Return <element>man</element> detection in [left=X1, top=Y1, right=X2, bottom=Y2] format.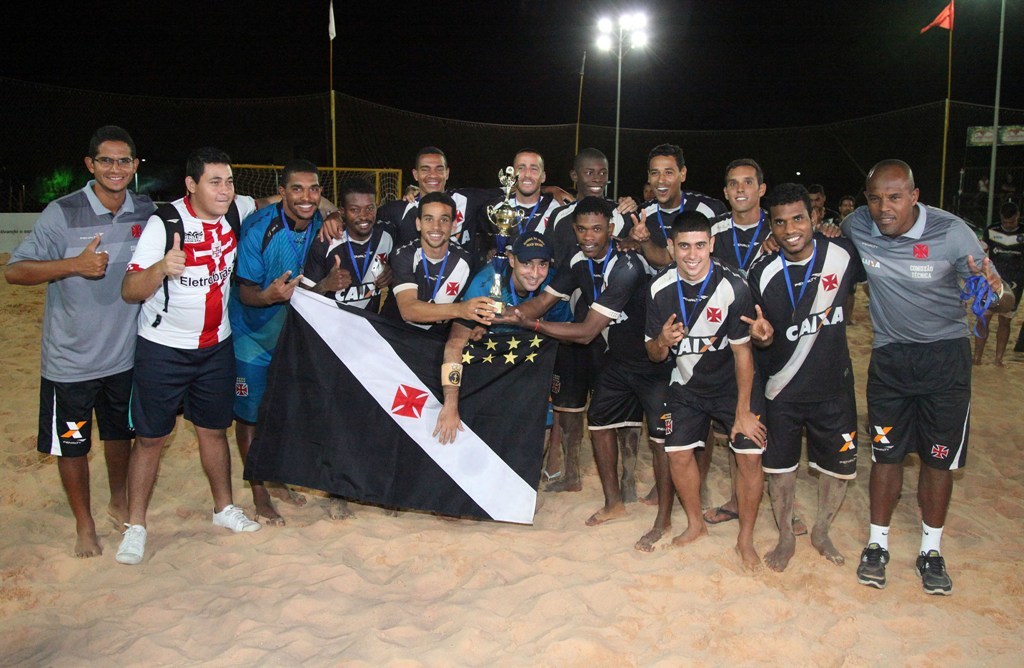
[left=835, top=161, right=1007, bottom=602].
